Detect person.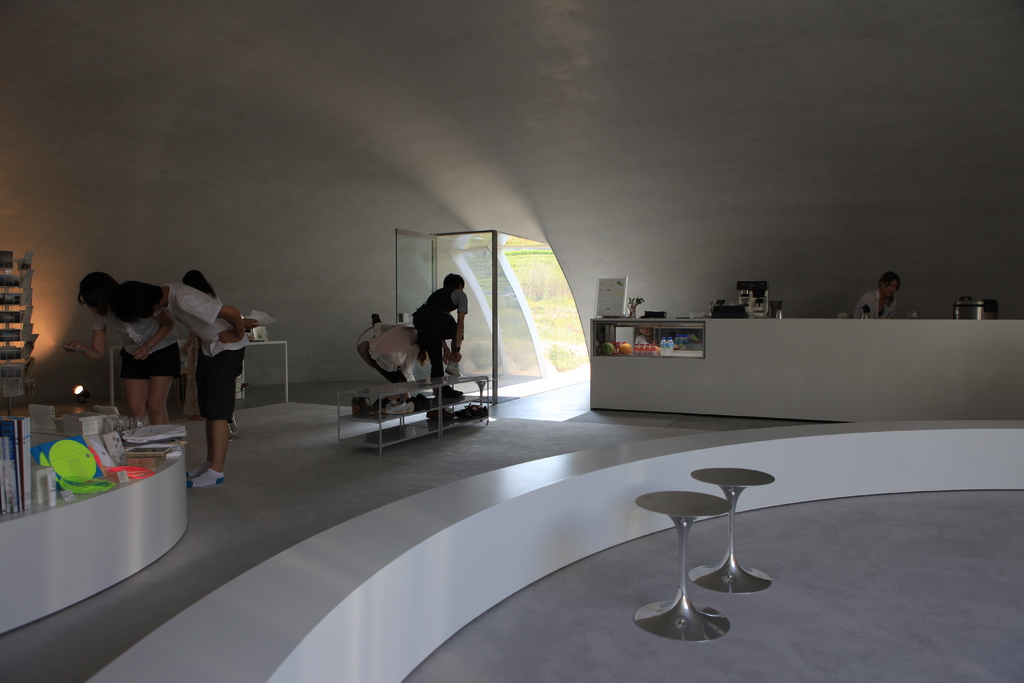
Detected at pyautogui.locateOnScreen(176, 267, 228, 423).
